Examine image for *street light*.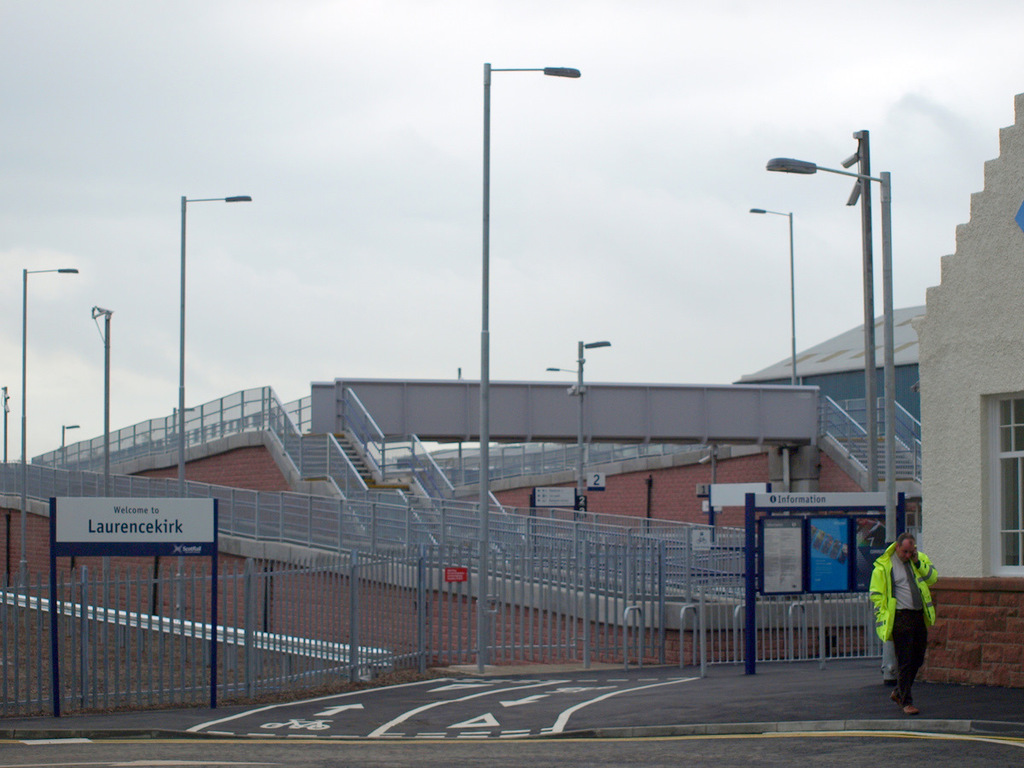
Examination result: rect(53, 420, 84, 474).
